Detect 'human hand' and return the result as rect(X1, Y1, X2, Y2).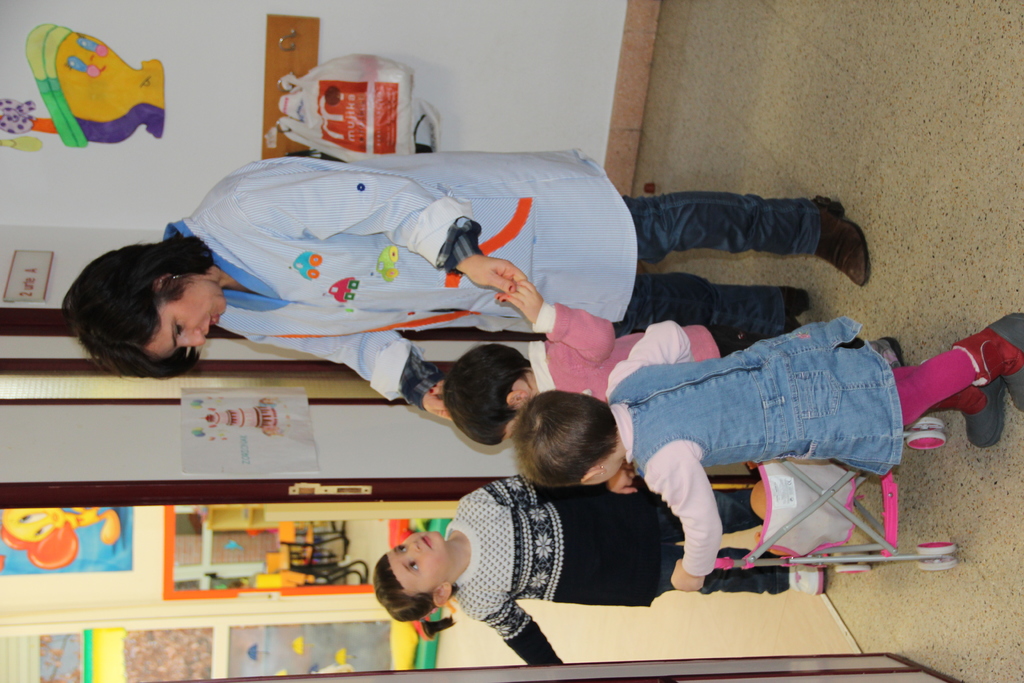
rect(420, 379, 452, 424).
